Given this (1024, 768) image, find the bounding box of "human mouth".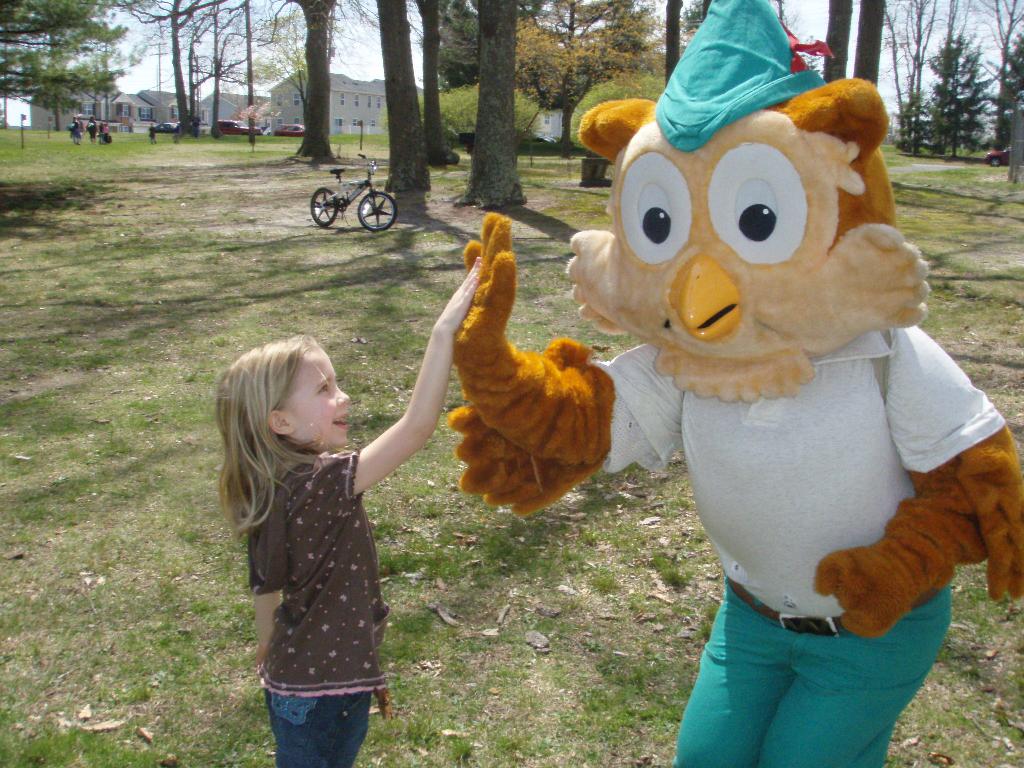
x1=332, y1=411, x2=347, y2=424.
